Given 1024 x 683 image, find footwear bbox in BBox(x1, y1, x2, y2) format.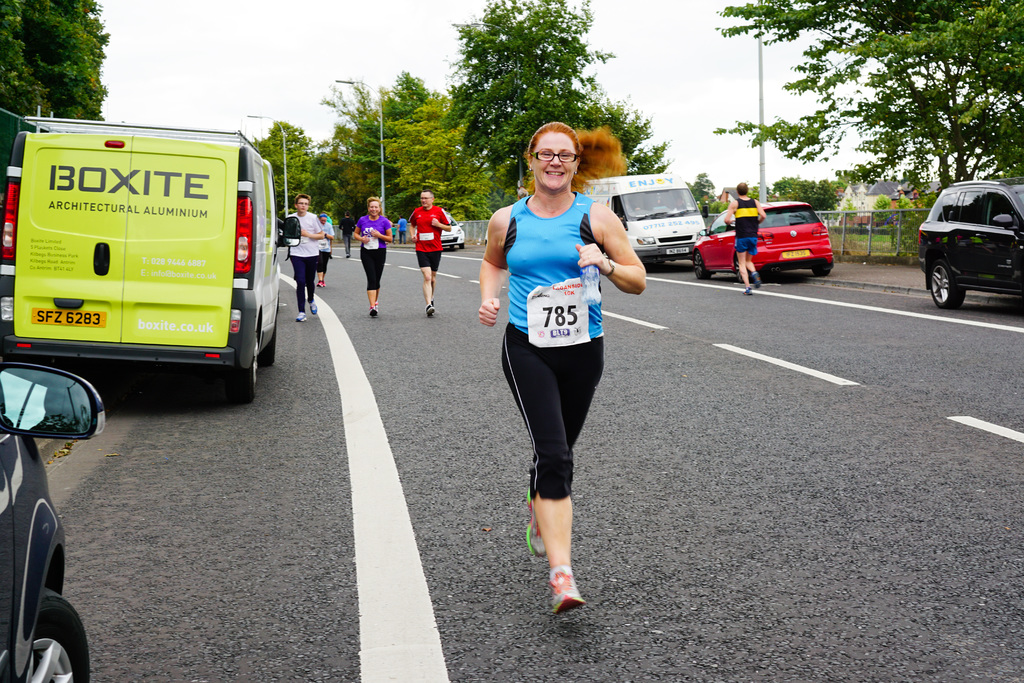
BBox(307, 299, 318, 313).
